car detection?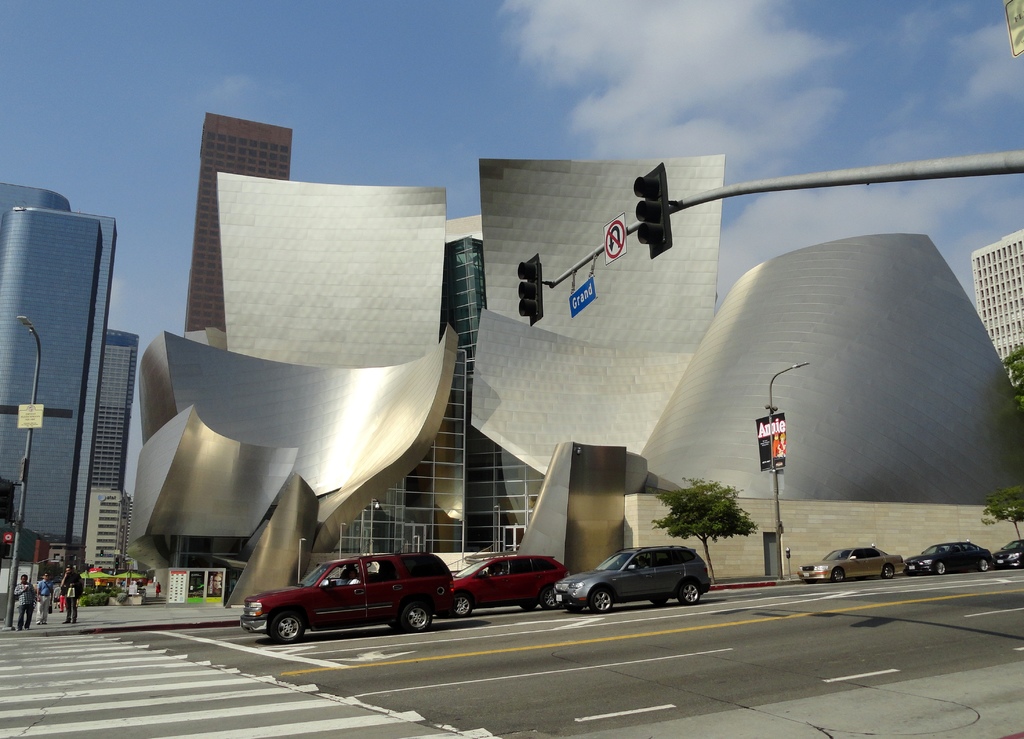
rect(436, 554, 570, 619)
